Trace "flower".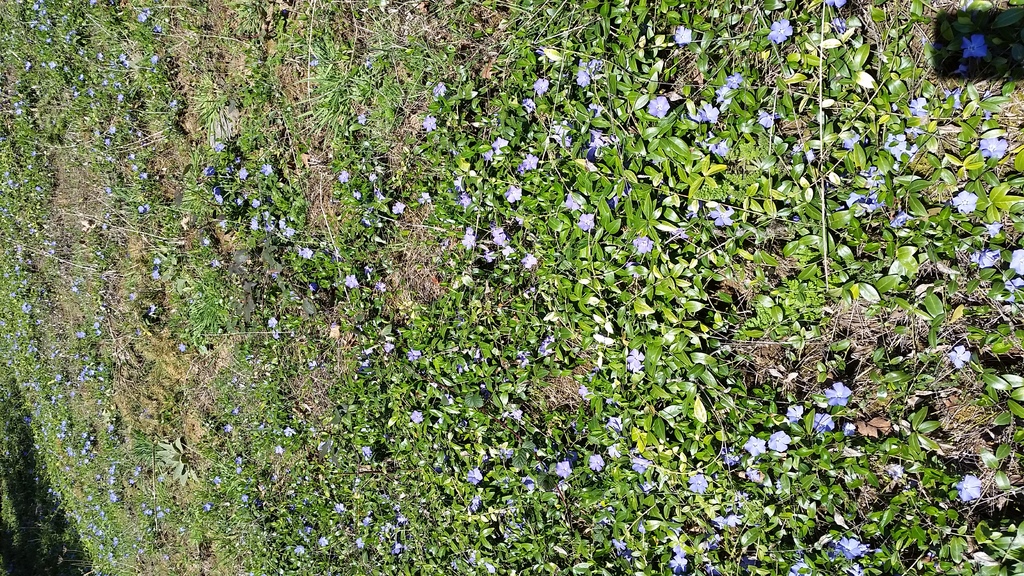
Traced to left=775, top=20, right=795, bottom=47.
